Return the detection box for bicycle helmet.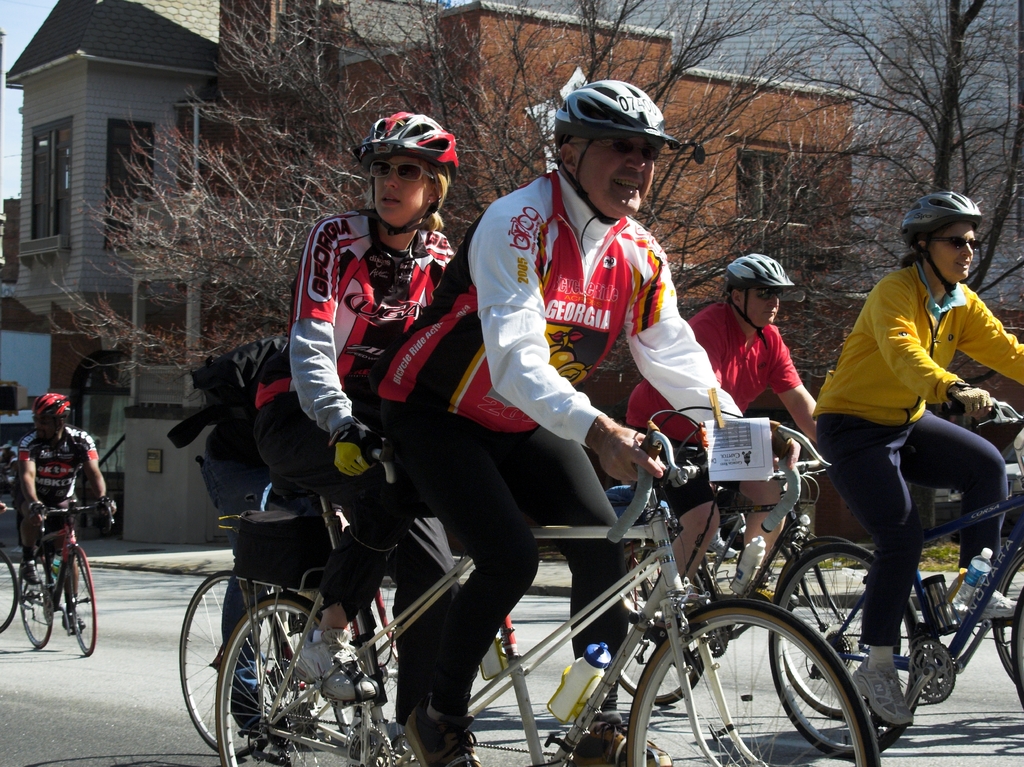
346, 110, 454, 172.
